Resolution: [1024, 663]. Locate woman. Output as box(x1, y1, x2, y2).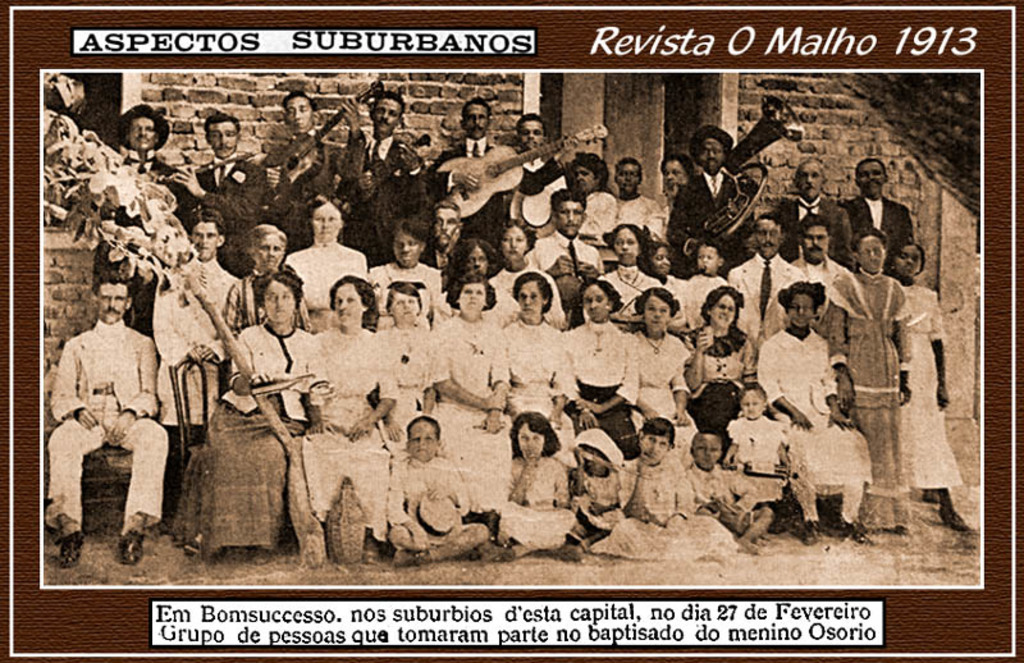
box(228, 227, 321, 329).
